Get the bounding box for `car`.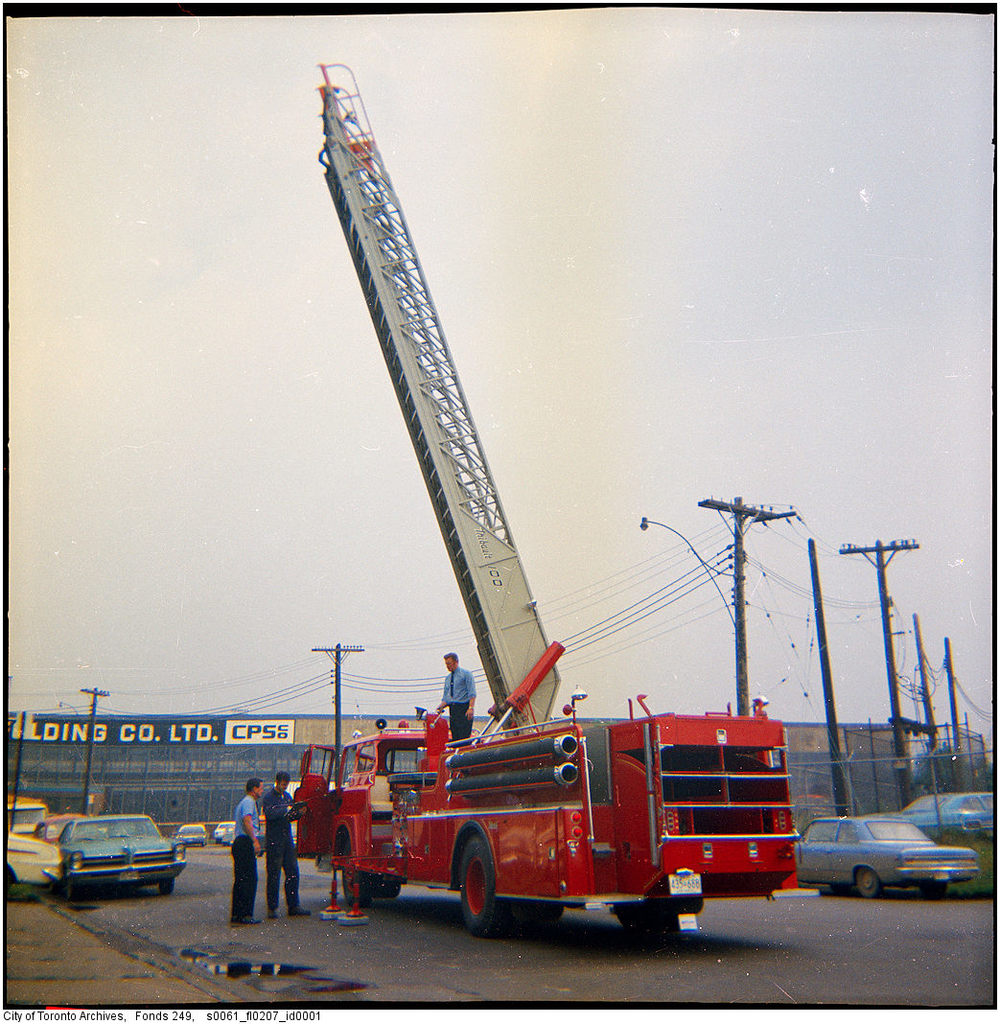
(x1=897, y1=790, x2=996, y2=843).
